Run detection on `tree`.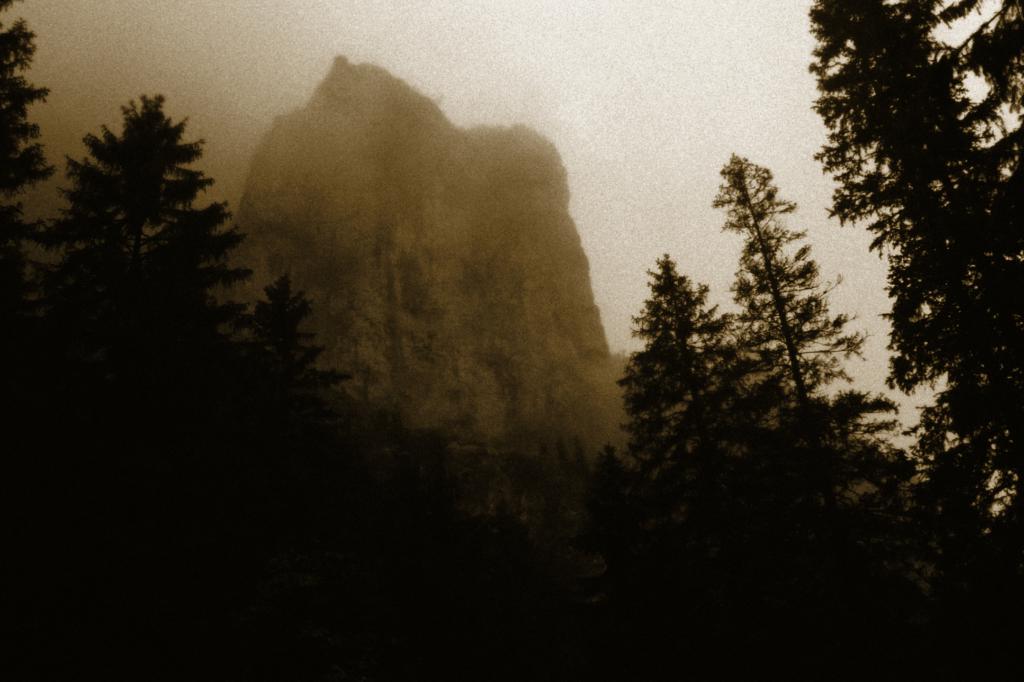
Result: 233,283,346,425.
